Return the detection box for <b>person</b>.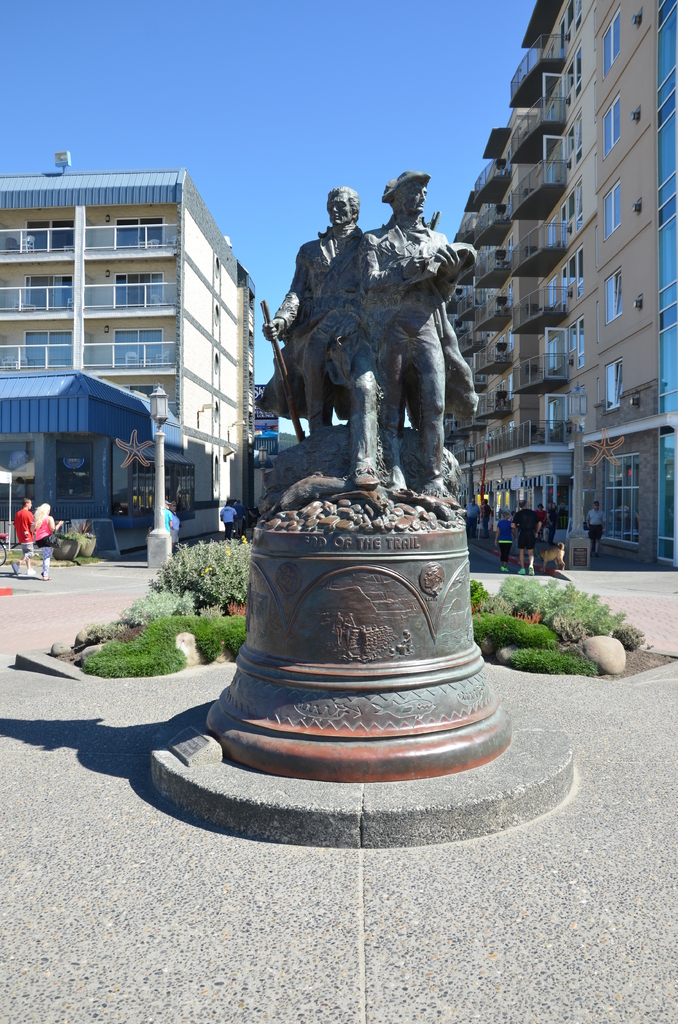
box(479, 495, 493, 536).
